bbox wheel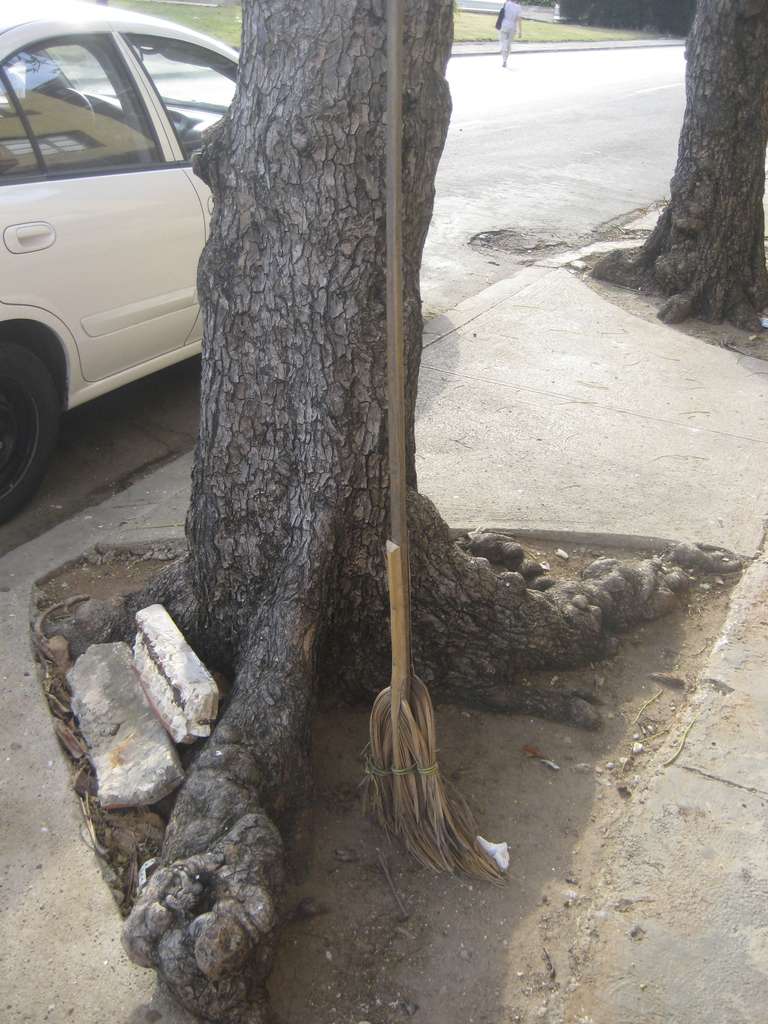
<region>44, 87, 95, 157</region>
